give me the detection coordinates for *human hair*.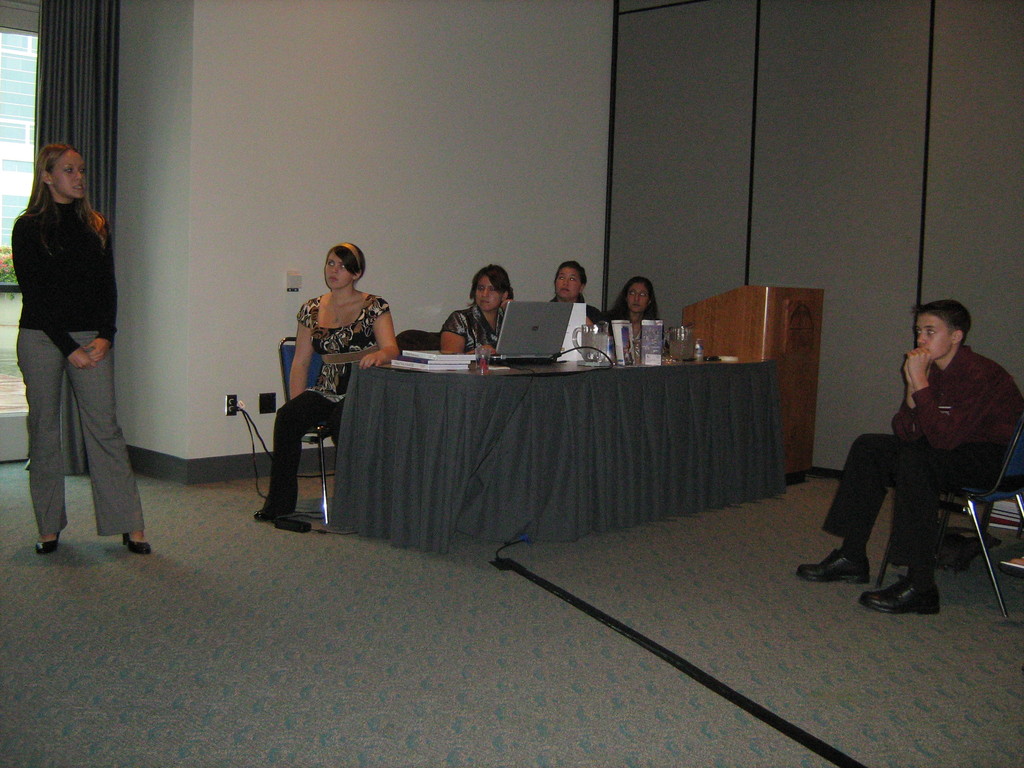
x1=919, y1=303, x2=974, y2=345.
